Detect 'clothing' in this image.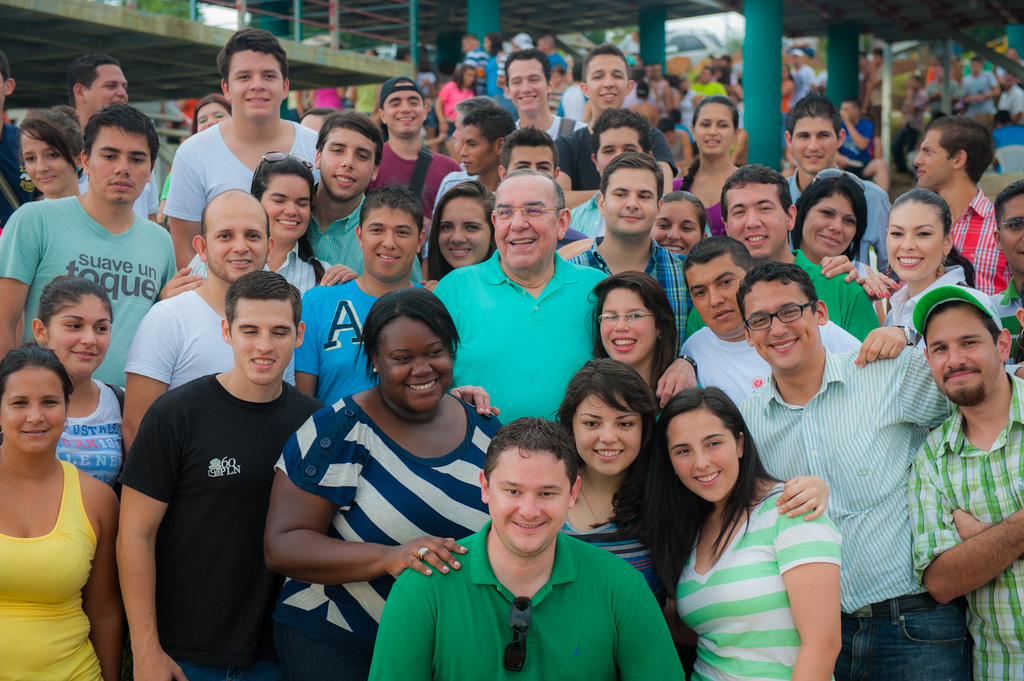
Detection: [left=113, top=374, right=320, bottom=680].
